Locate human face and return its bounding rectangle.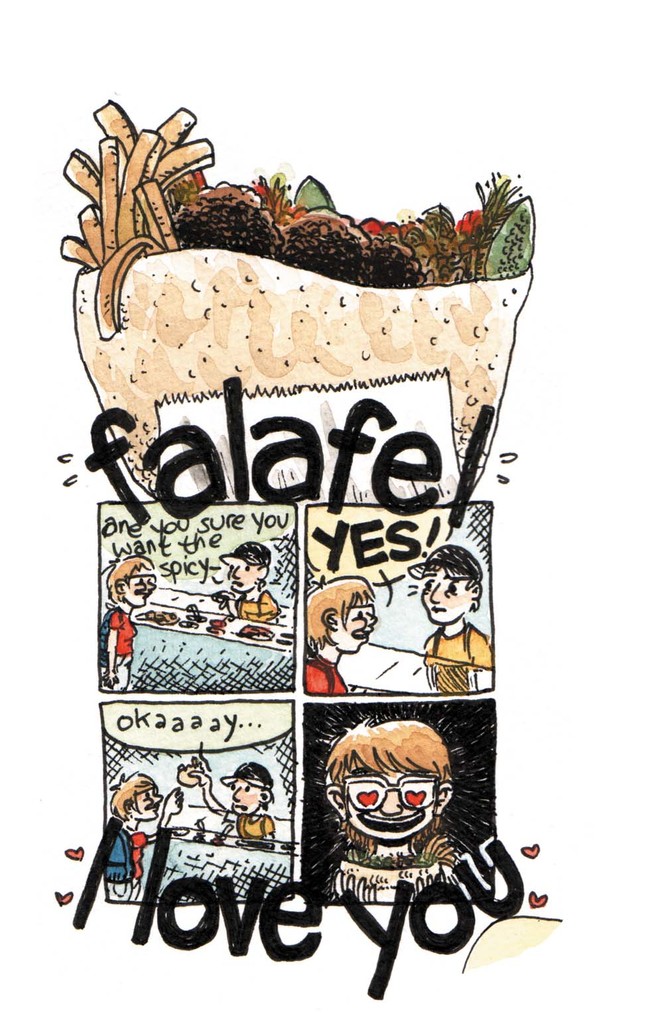
233:780:263:815.
